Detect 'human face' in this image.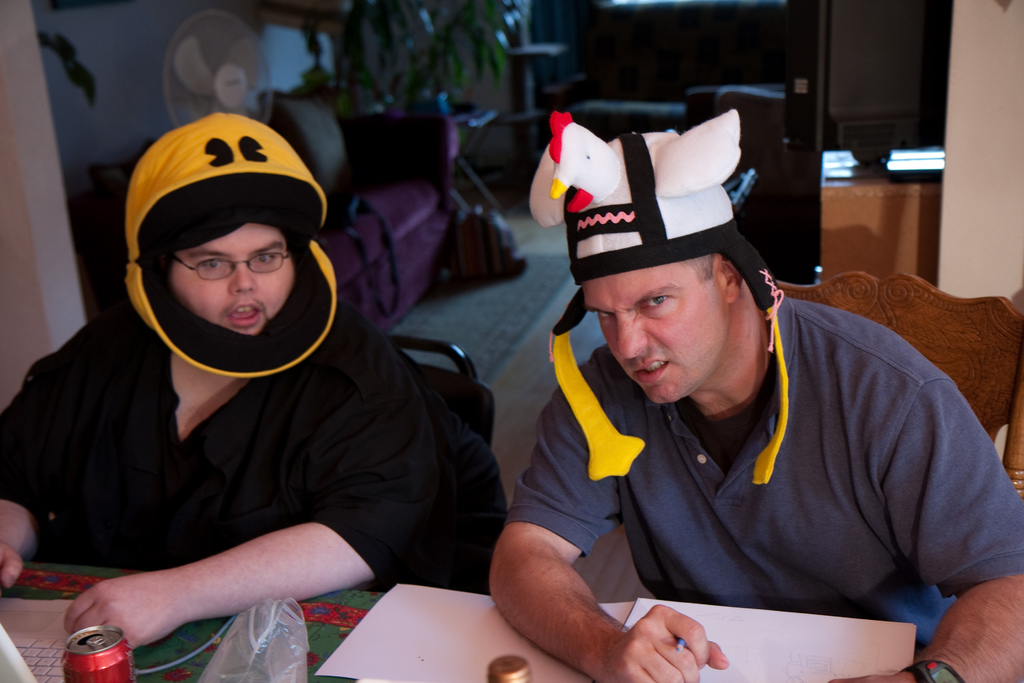
Detection: rect(586, 256, 728, 406).
